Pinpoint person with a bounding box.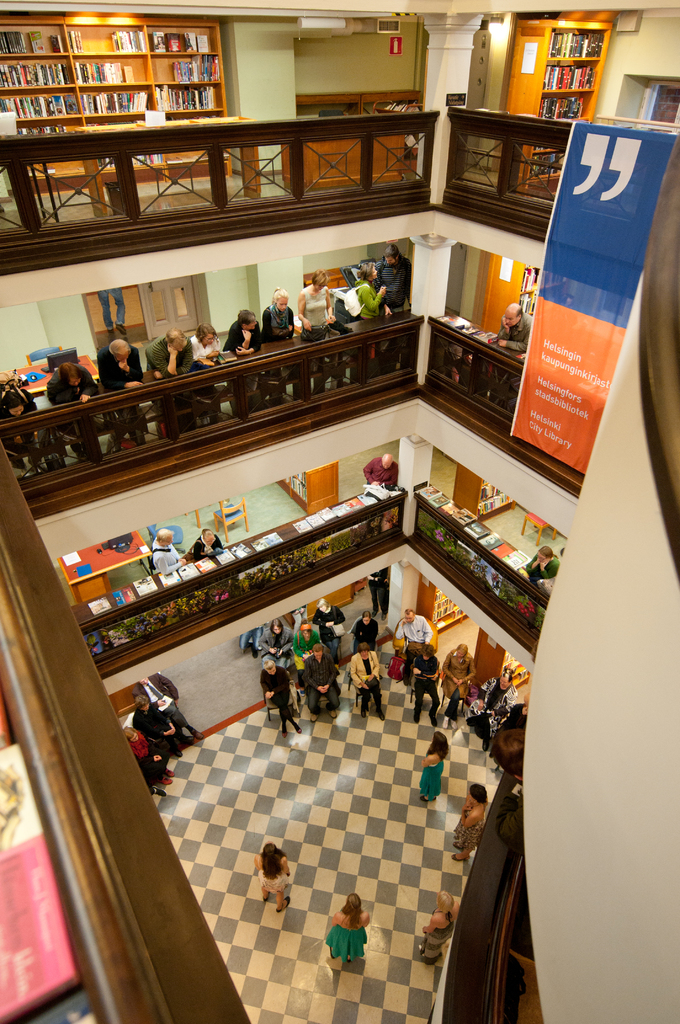
[262, 290, 297, 396].
